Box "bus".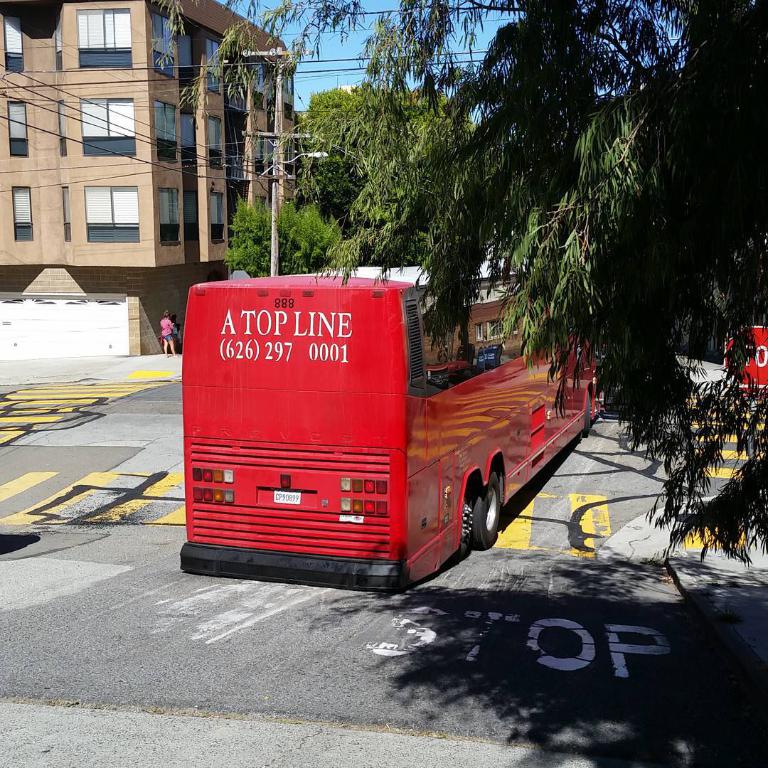
select_region(181, 242, 609, 590).
